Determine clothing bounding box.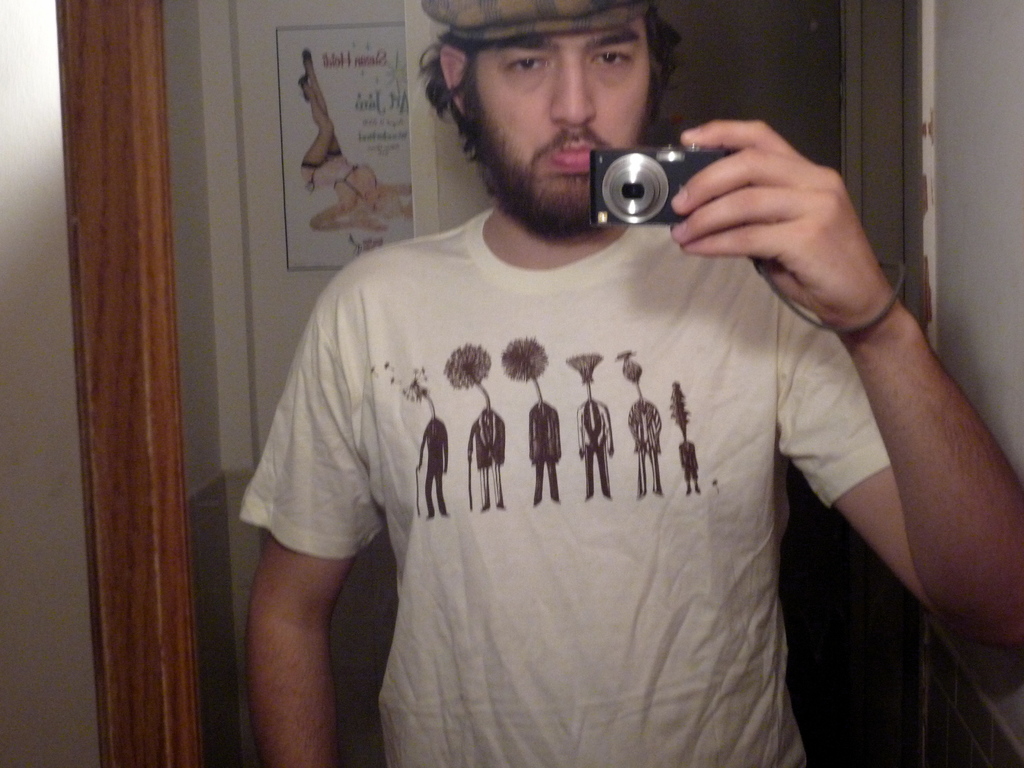
Determined: {"x1": 526, "y1": 401, "x2": 561, "y2": 495}.
